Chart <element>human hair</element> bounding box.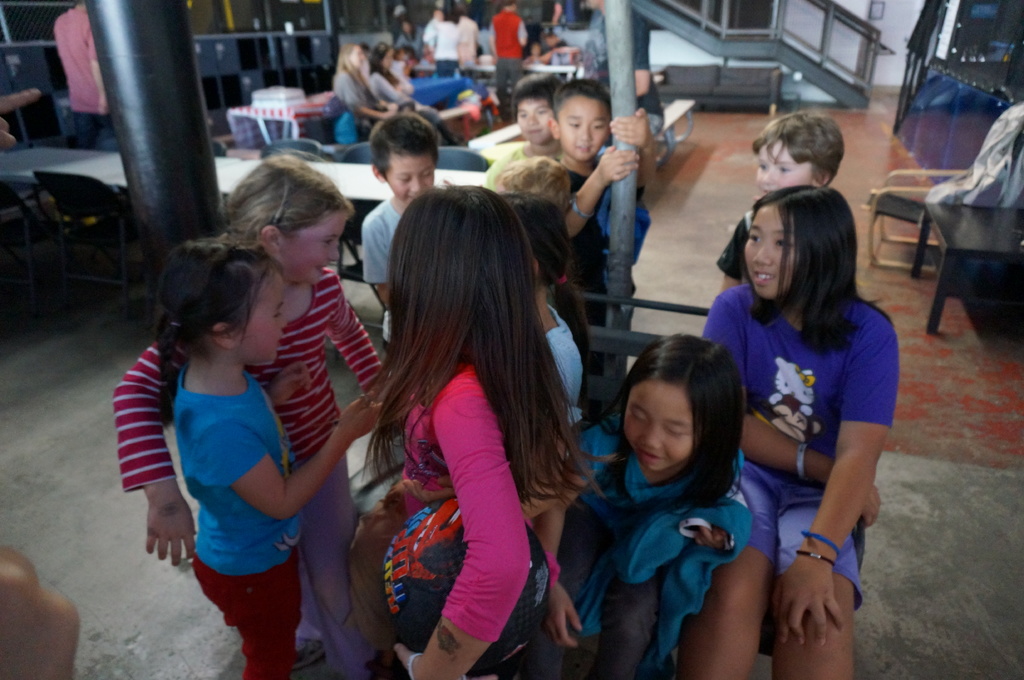
Charted: <region>509, 74, 565, 135</region>.
